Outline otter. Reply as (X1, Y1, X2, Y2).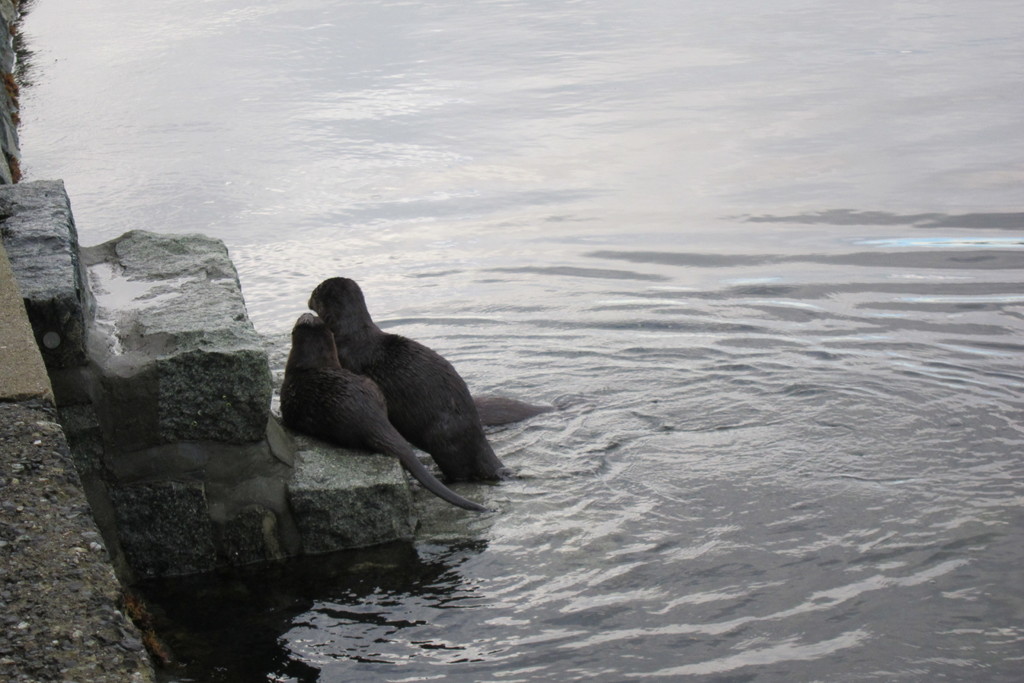
(470, 395, 555, 425).
